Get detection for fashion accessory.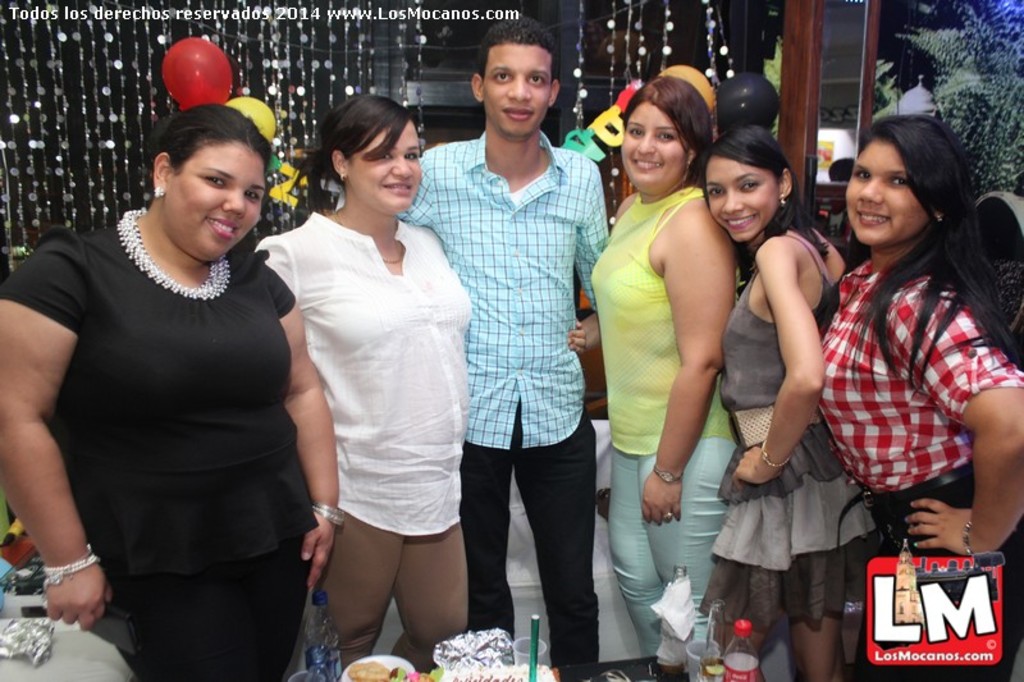
Detection: 653/462/682/484.
